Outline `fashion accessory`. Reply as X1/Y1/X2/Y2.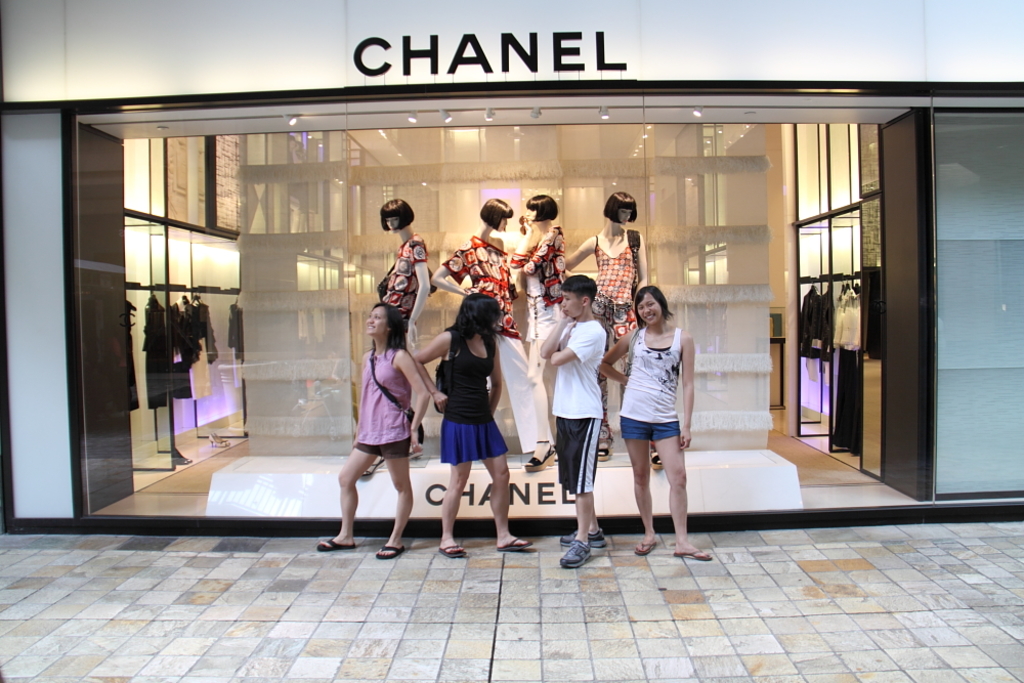
362/457/388/476.
